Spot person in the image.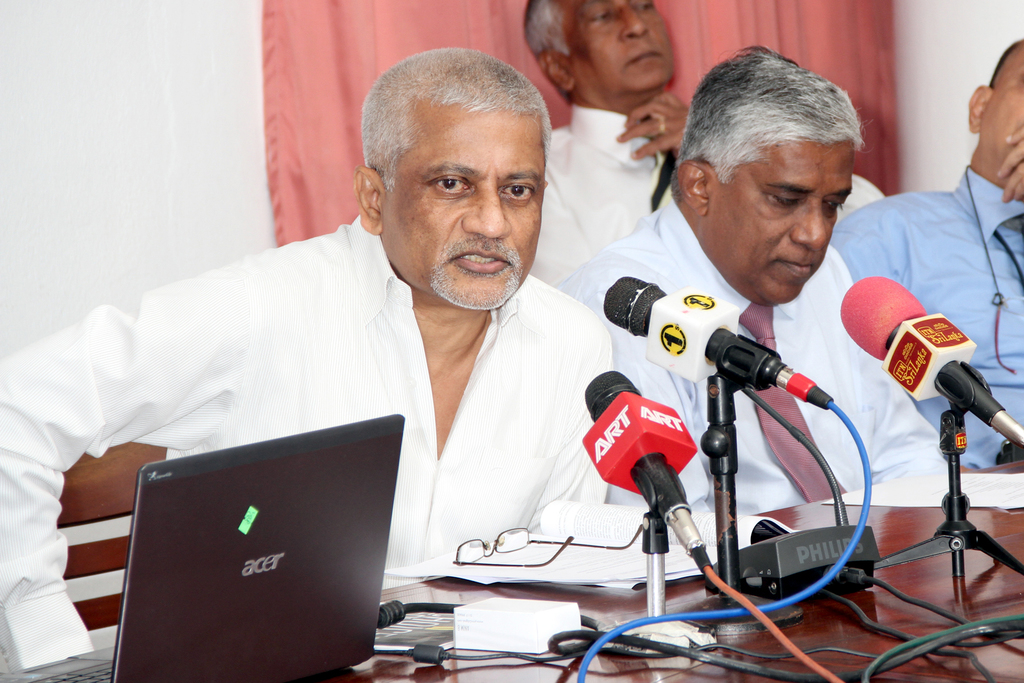
person found at 549 43 966 514.
